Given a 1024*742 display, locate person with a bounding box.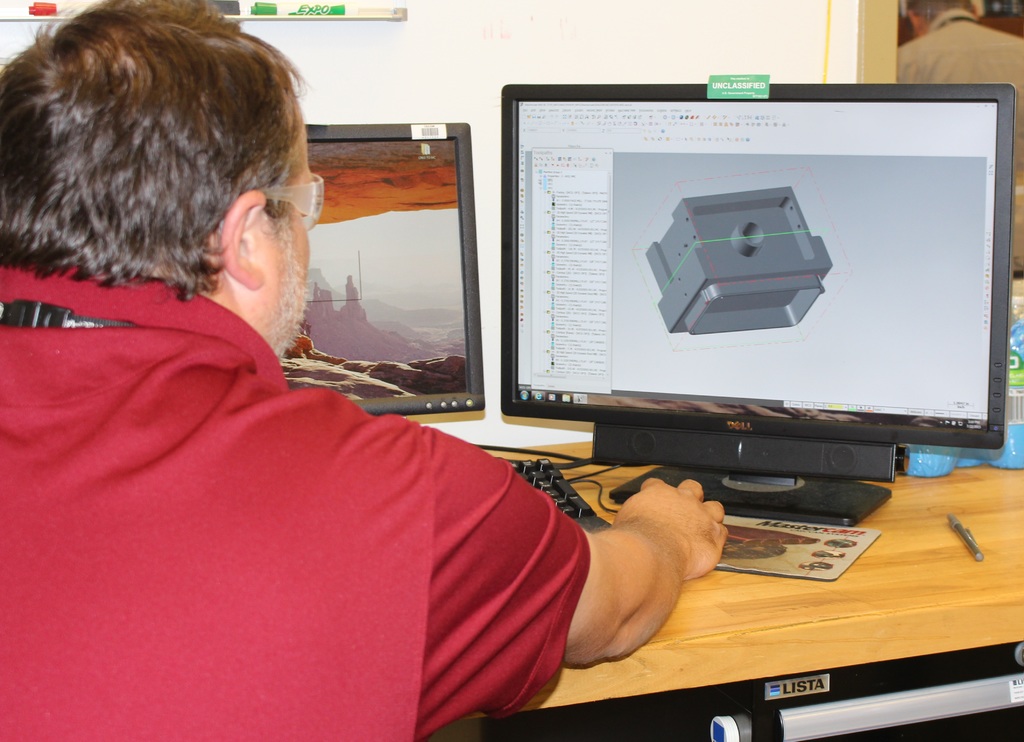
Located: bbox=[0, 0, 729, 741].
